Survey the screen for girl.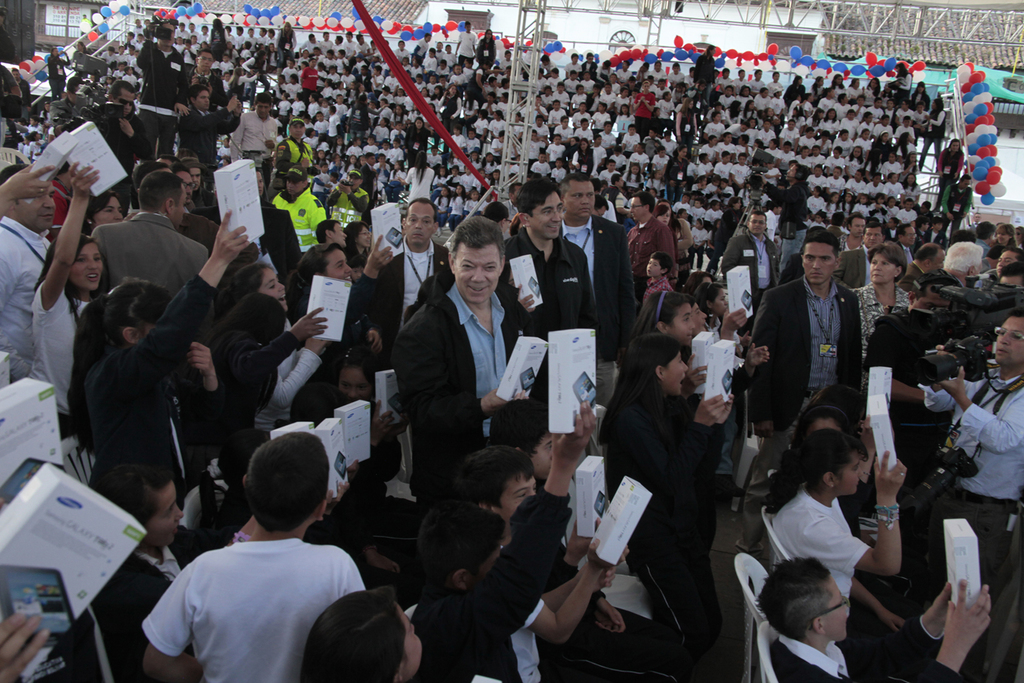
Survey found: select_region(279, 242, 391, 345).
